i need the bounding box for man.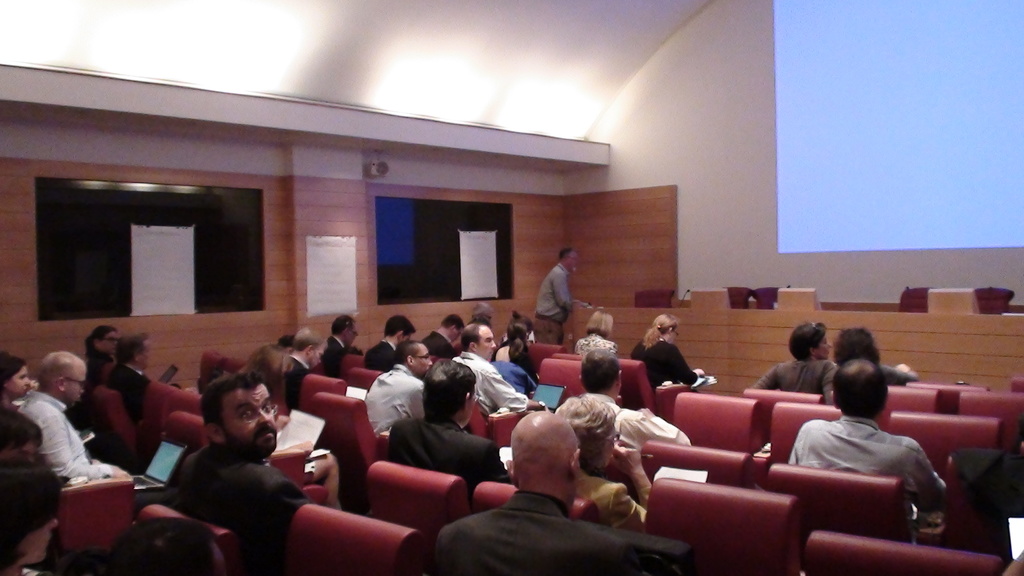
Here it is: select_region(531, 247, 584, 339).
